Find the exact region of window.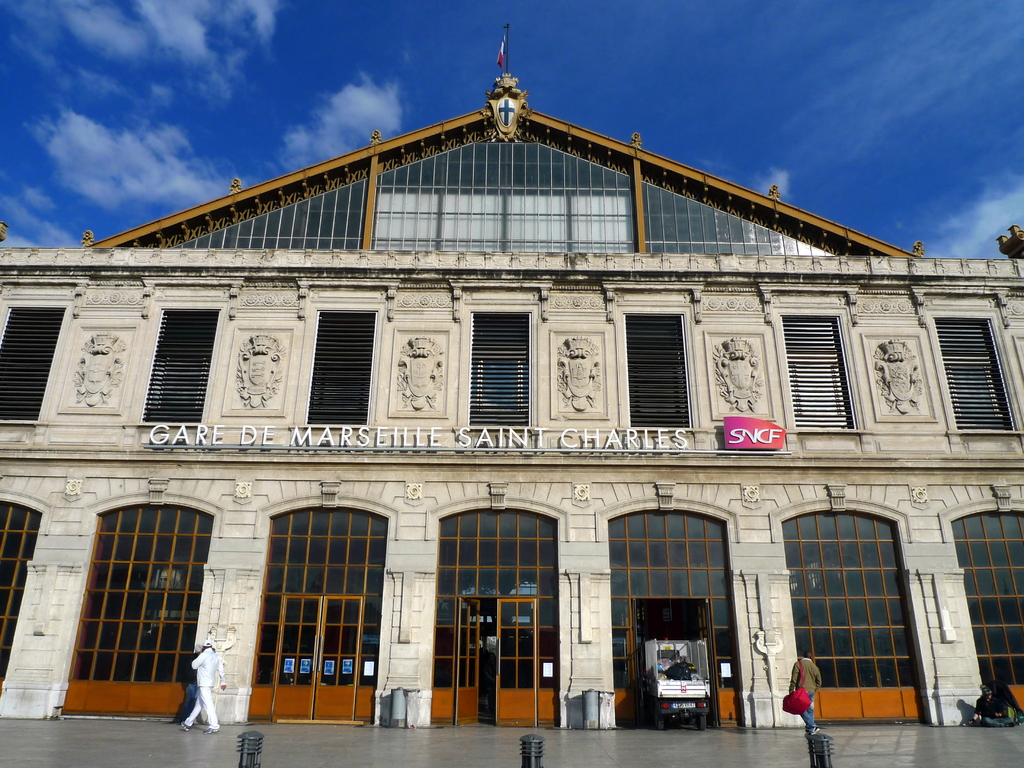
Exact region: [438,509,559,598].
